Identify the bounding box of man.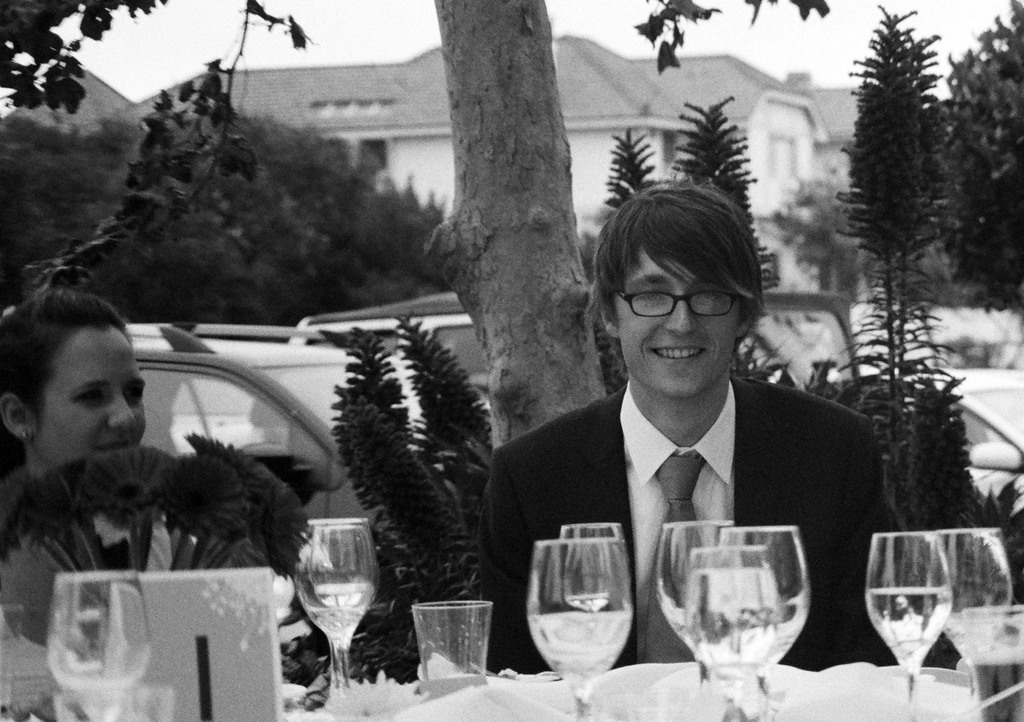
bbox(473, 215, 899, 671).
